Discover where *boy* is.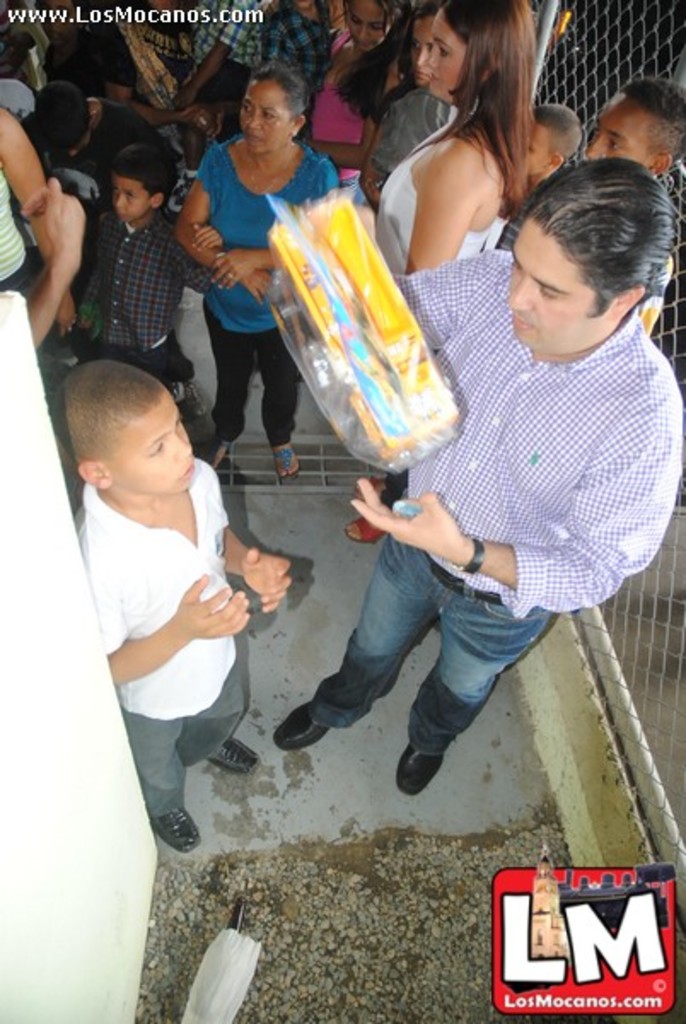
Discovered at 46, 360, 326, 867.
